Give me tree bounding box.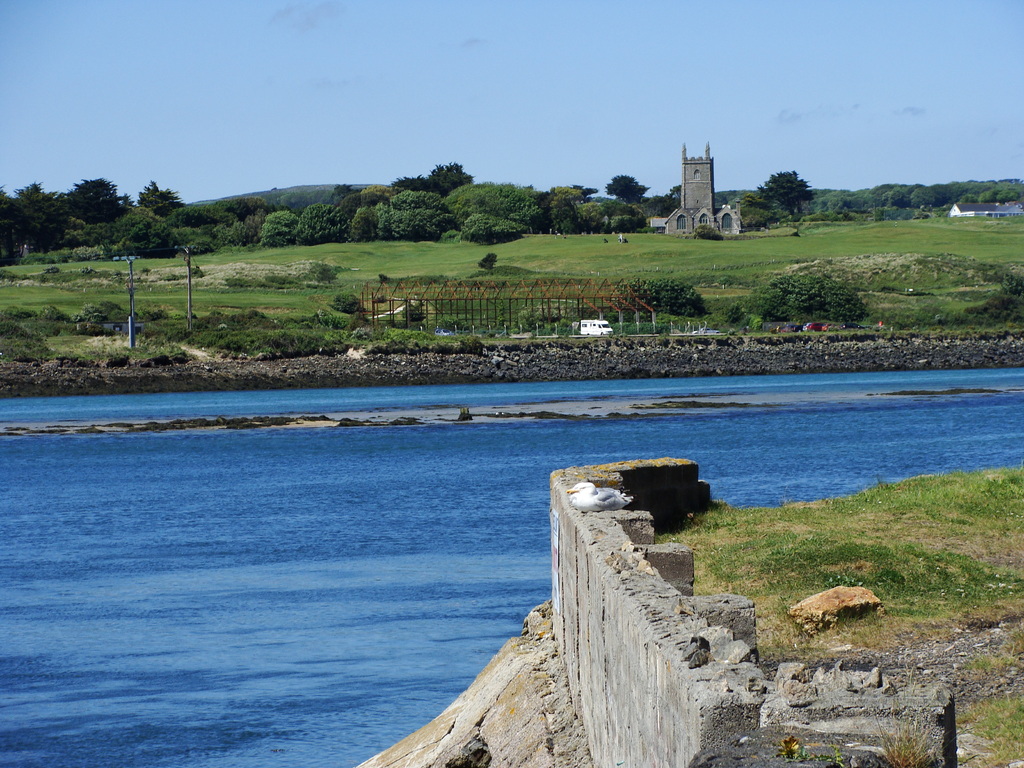
<bbox>127, 169, 186, 230</bbox>.
